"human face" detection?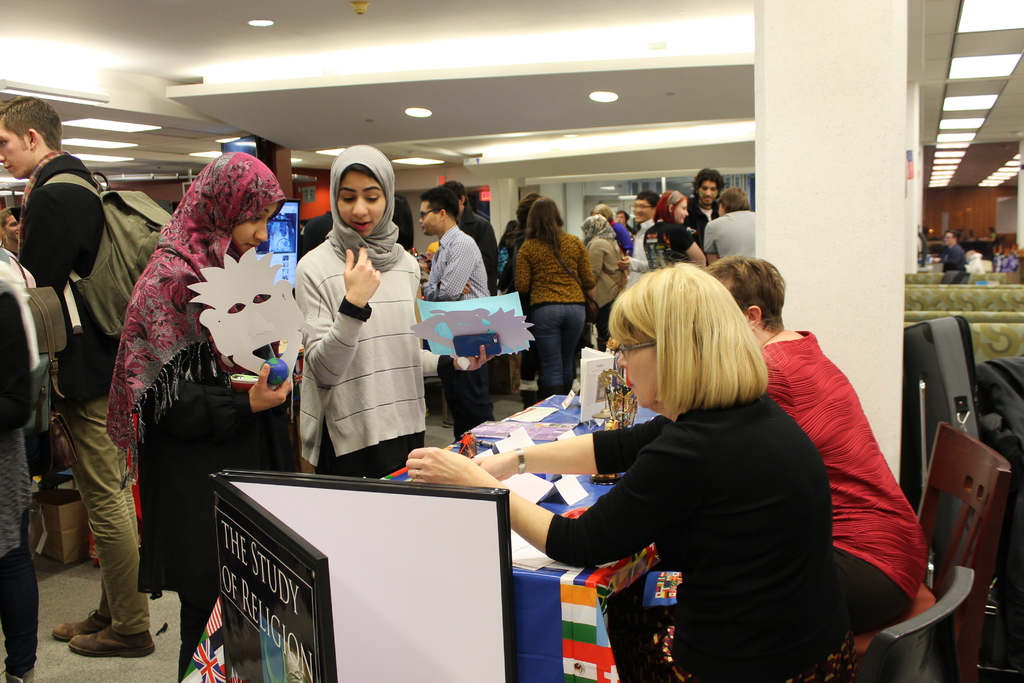
box=[696, 177, 717, 205]
